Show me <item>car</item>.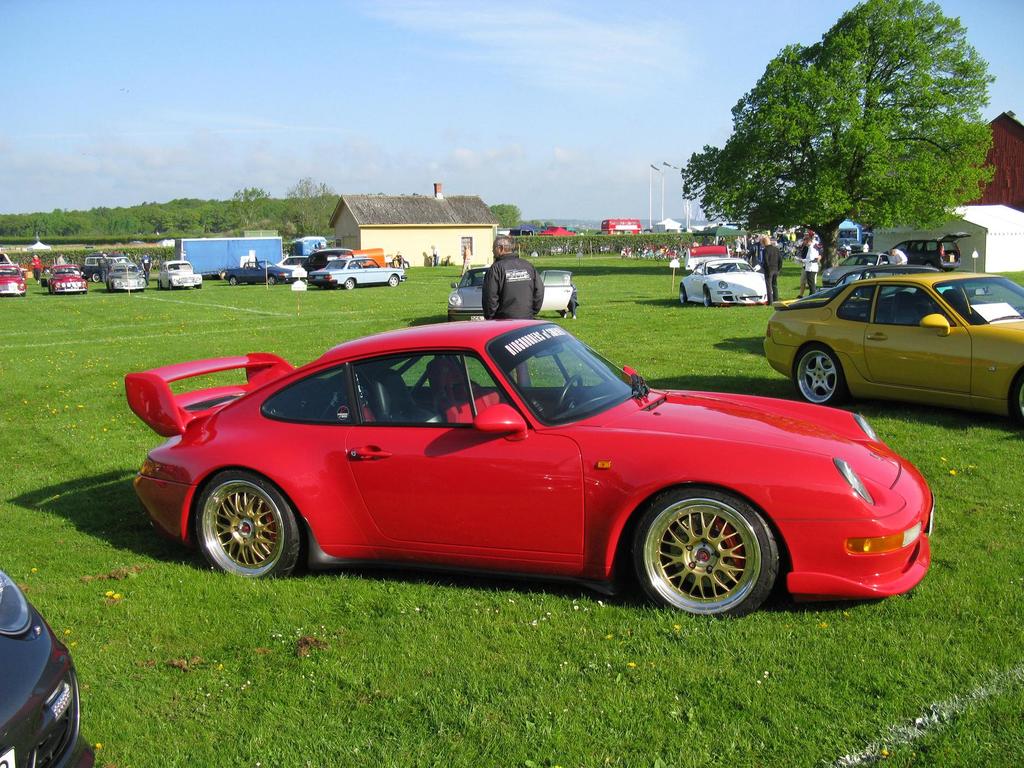
<item>car</item> is here: bbox(452, 266, 571, 312).
